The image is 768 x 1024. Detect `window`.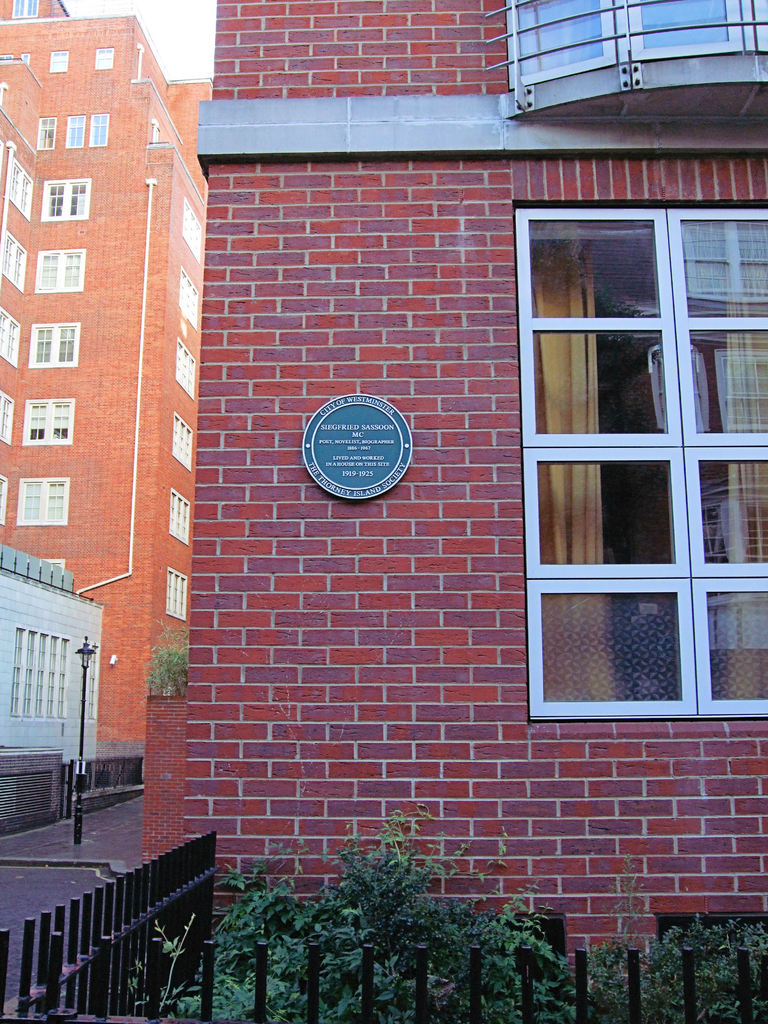
Detection: x1=179 y1=271 x2=200 y2=333.
